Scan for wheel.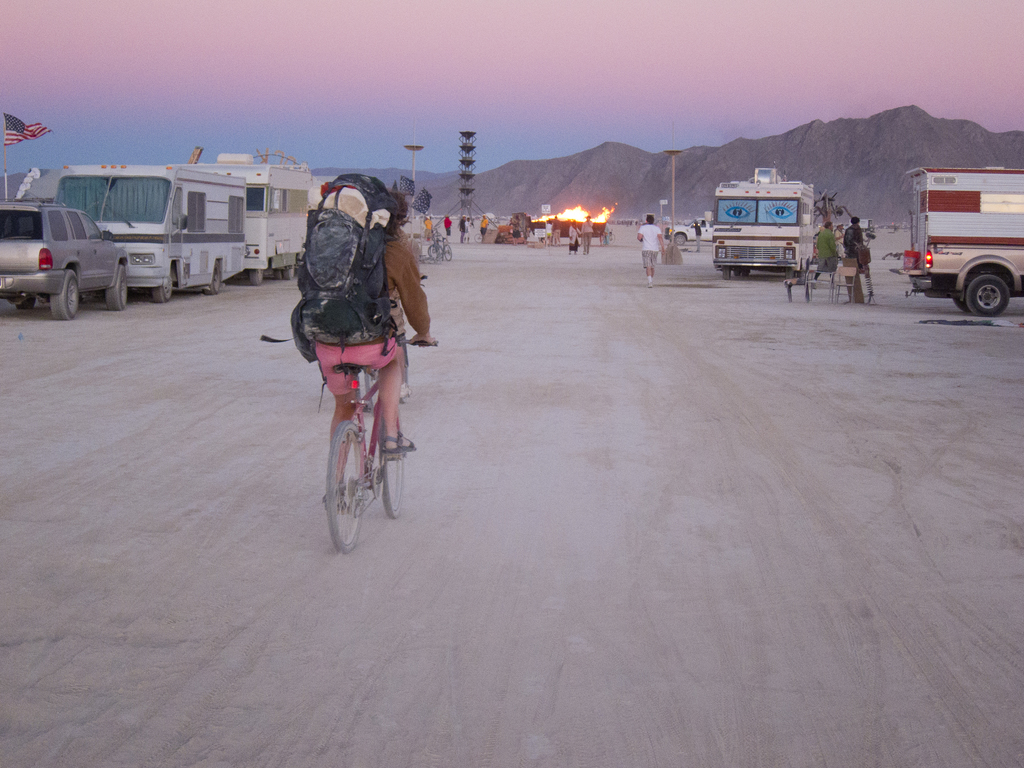
Scan result: <box>275,269,284,282</box>.
